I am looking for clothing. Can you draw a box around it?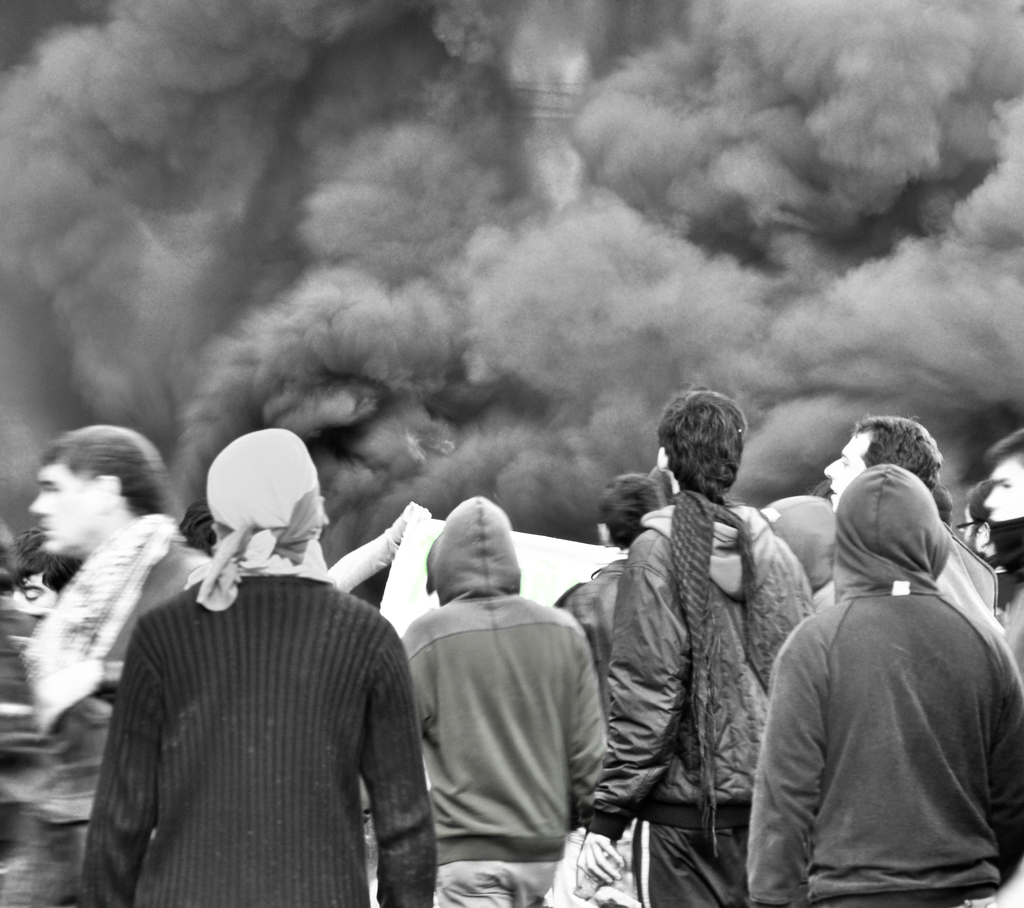
Sure, the bounding box is select_region(555, 559, 616, 659).
